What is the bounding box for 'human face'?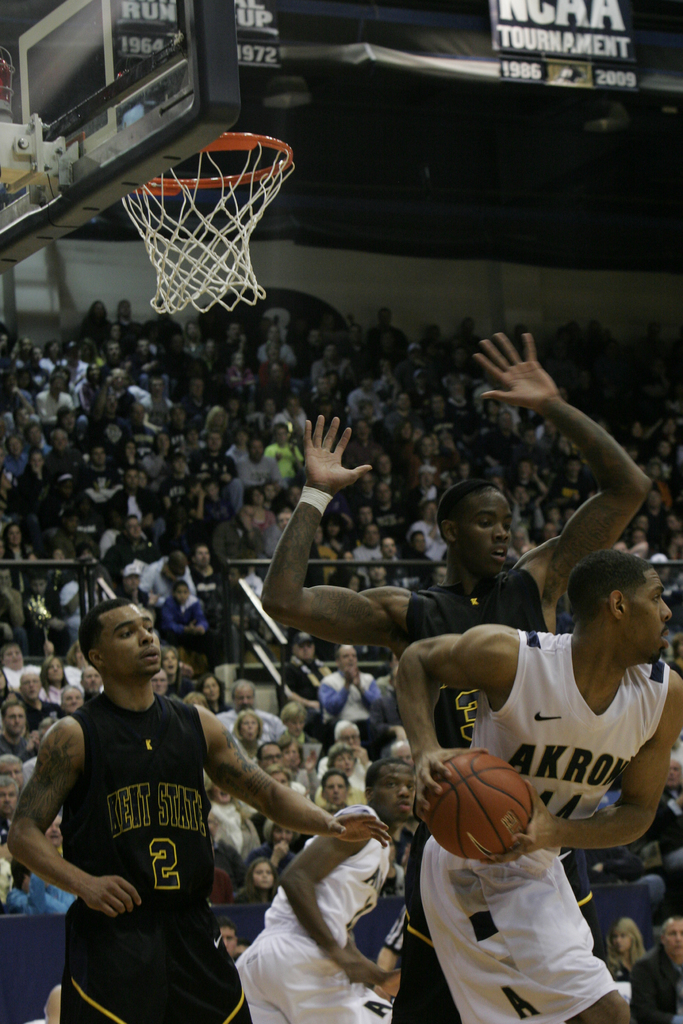
locate(324, 770, 346, 807).
